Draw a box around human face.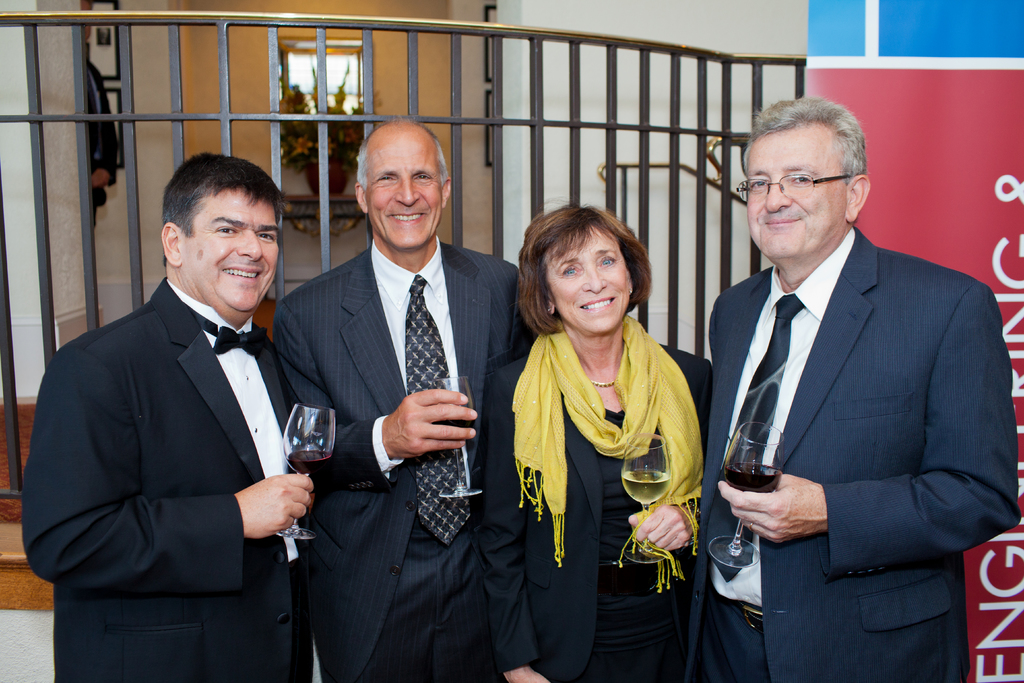
<box>367,140,440,249</box>.
